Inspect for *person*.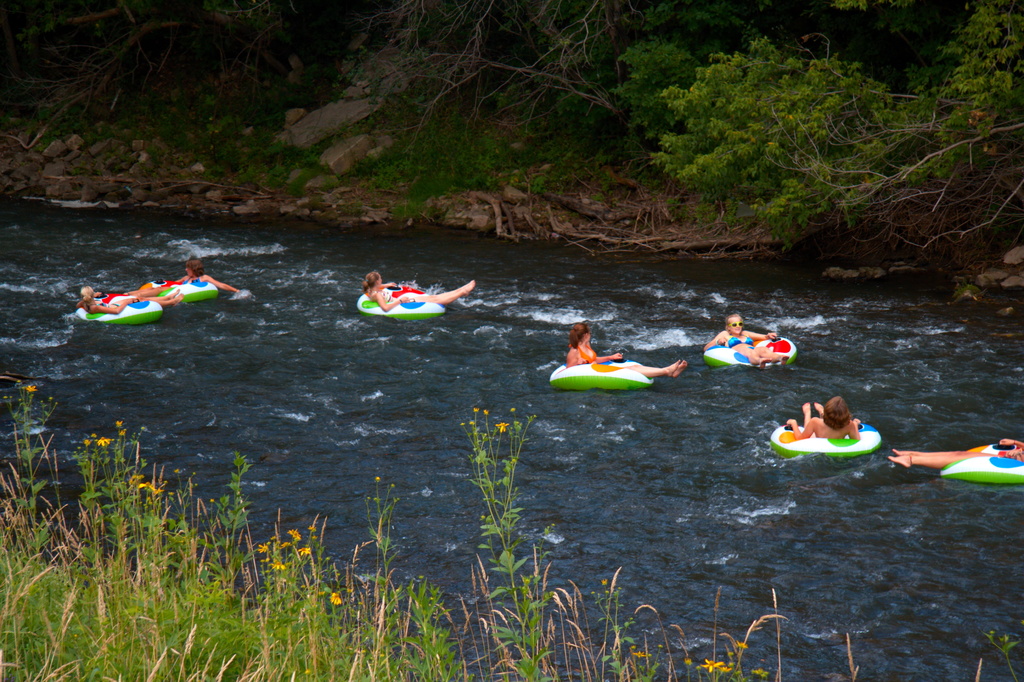
Inspection: 698, 311, 784, 365.
